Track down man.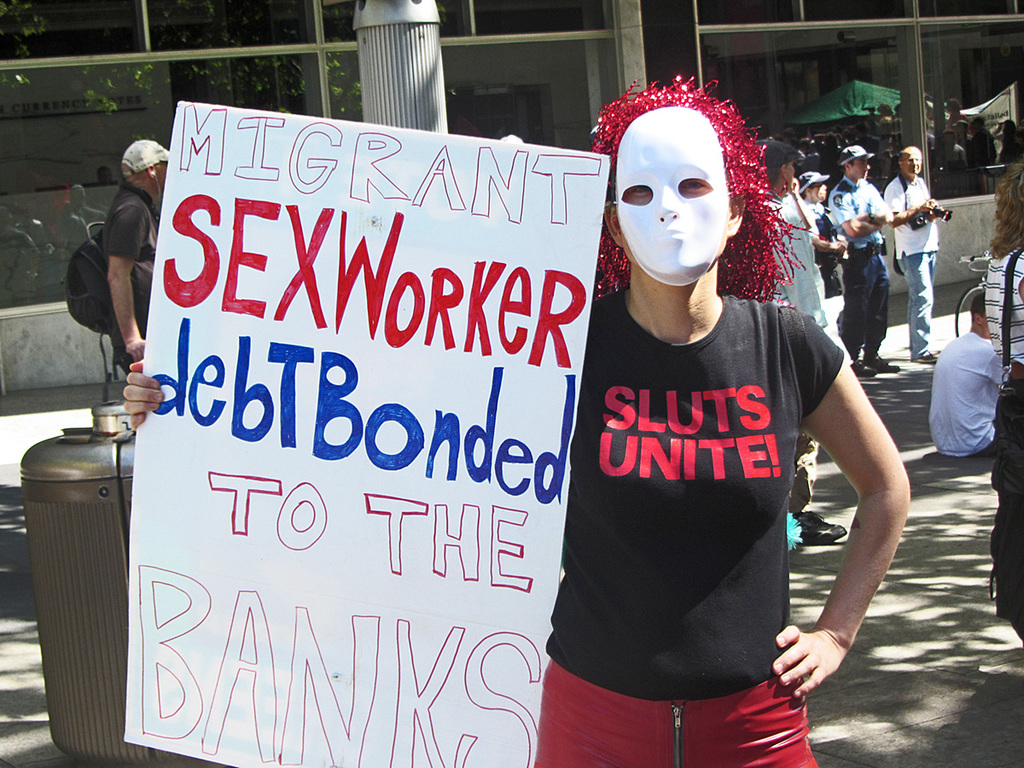
Tracked to (left=829, top=143, right=898, bottom=380).
